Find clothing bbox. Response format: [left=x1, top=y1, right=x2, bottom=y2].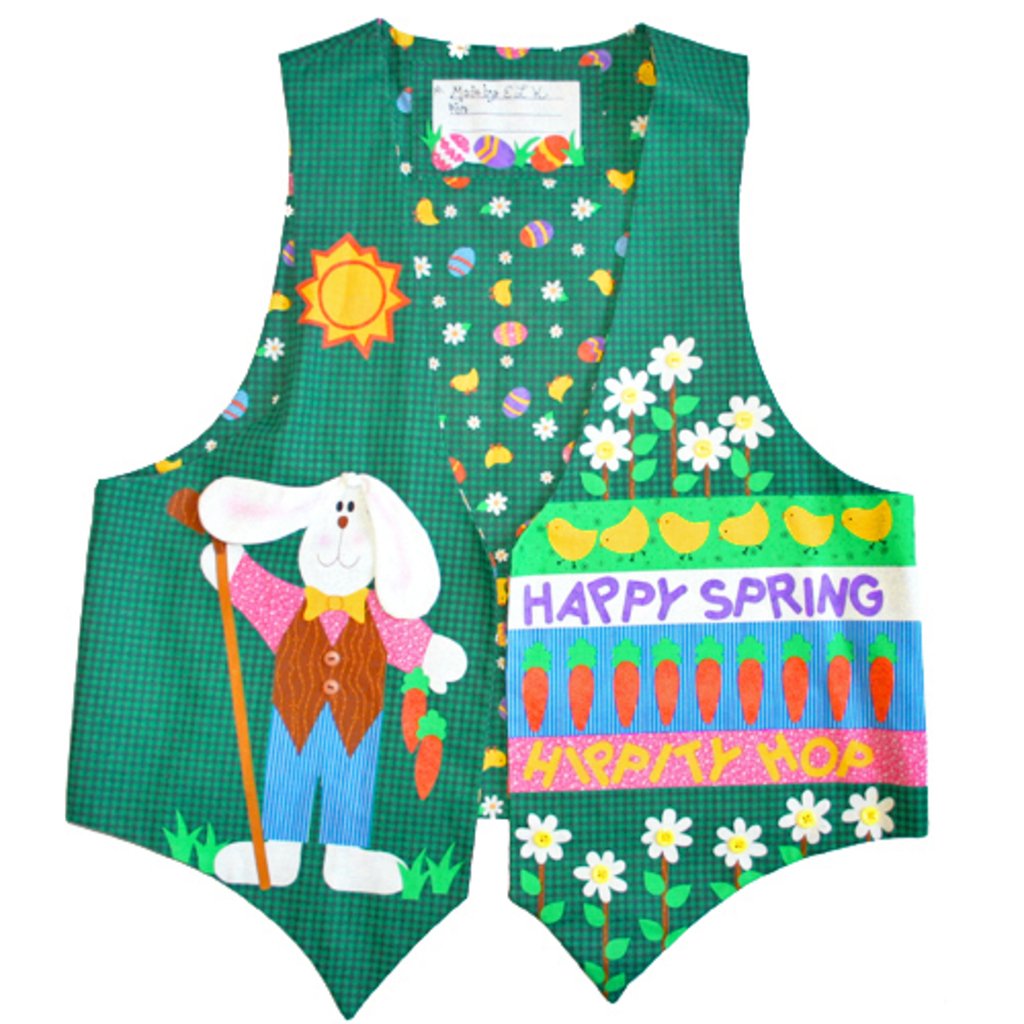
[left=78, top=51, right=909, bottom=995].
